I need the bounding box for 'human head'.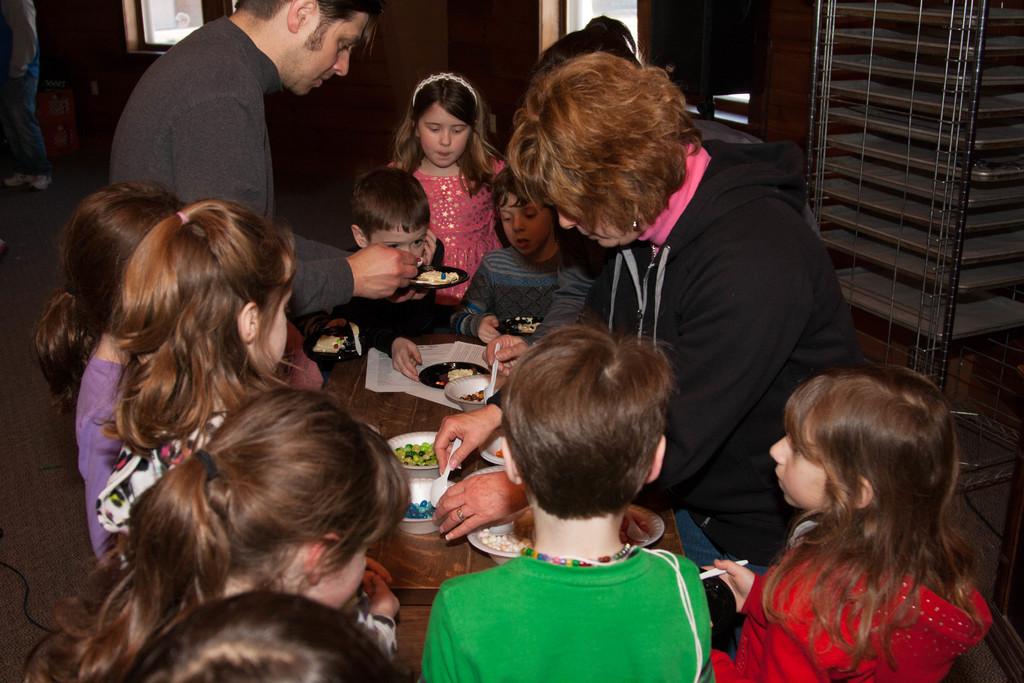
Here it is: left=132, top=589, right=407, bottom=682.
